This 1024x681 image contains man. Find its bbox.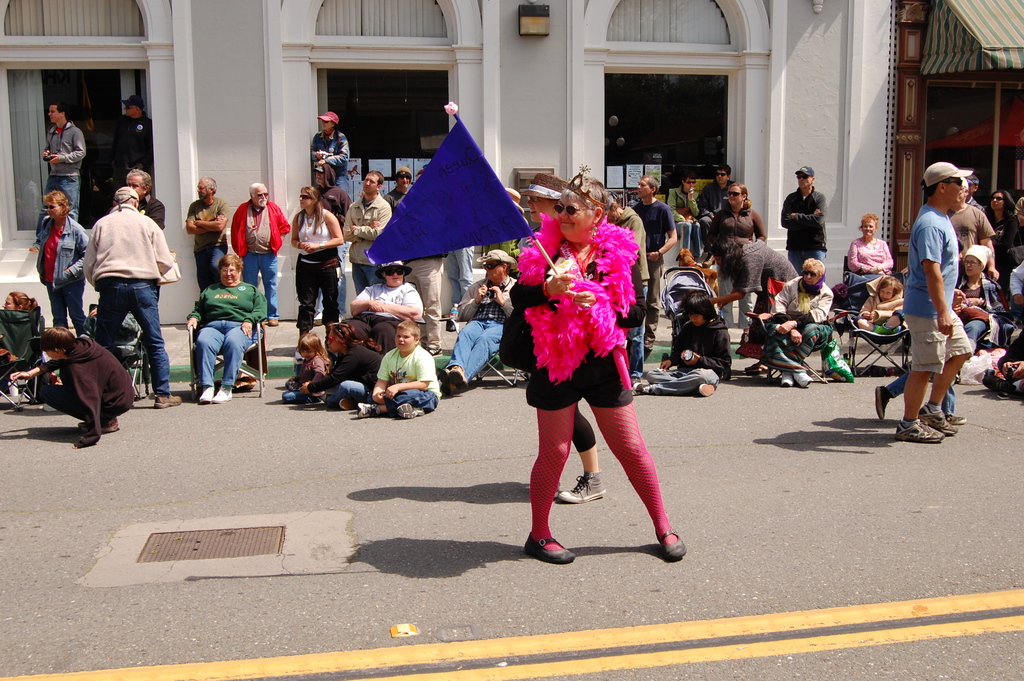
{"x1": 449, "y1": 239, "x2": 518, "y2": 394}.
